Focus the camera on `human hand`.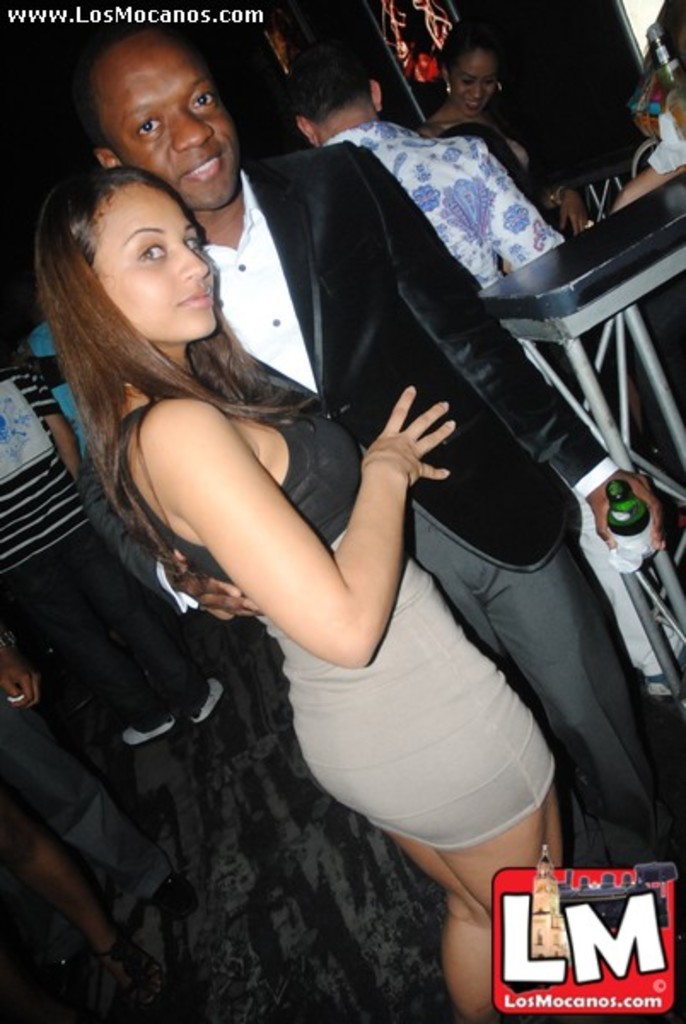
Focus region: x1=555, y1=188, x2=594, y2=242.
